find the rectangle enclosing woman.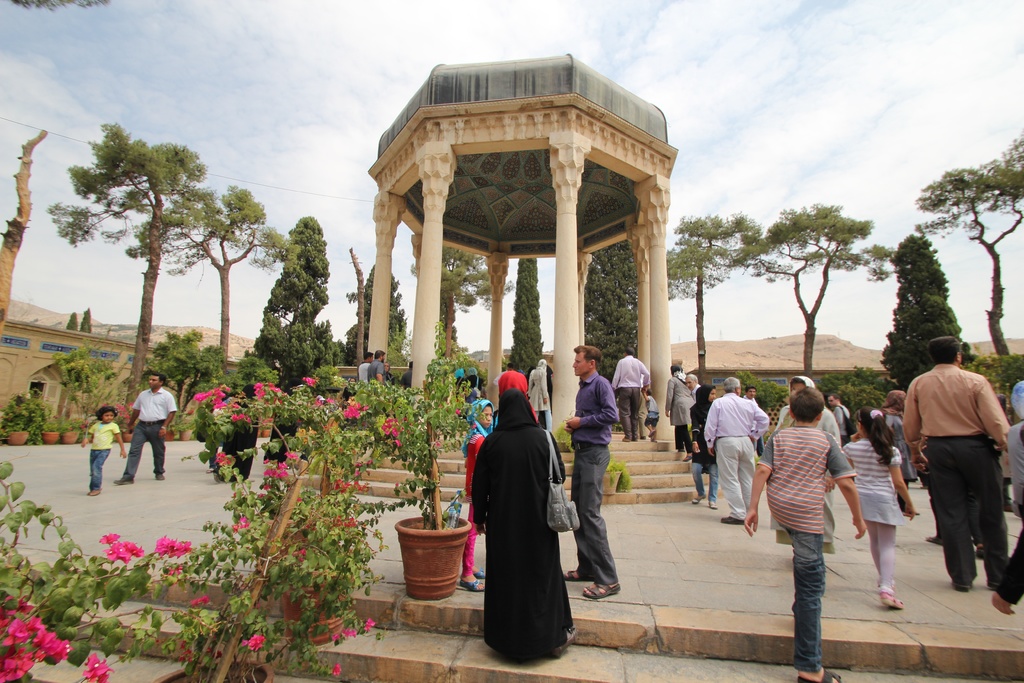
region(479, 358, 579, 675).
